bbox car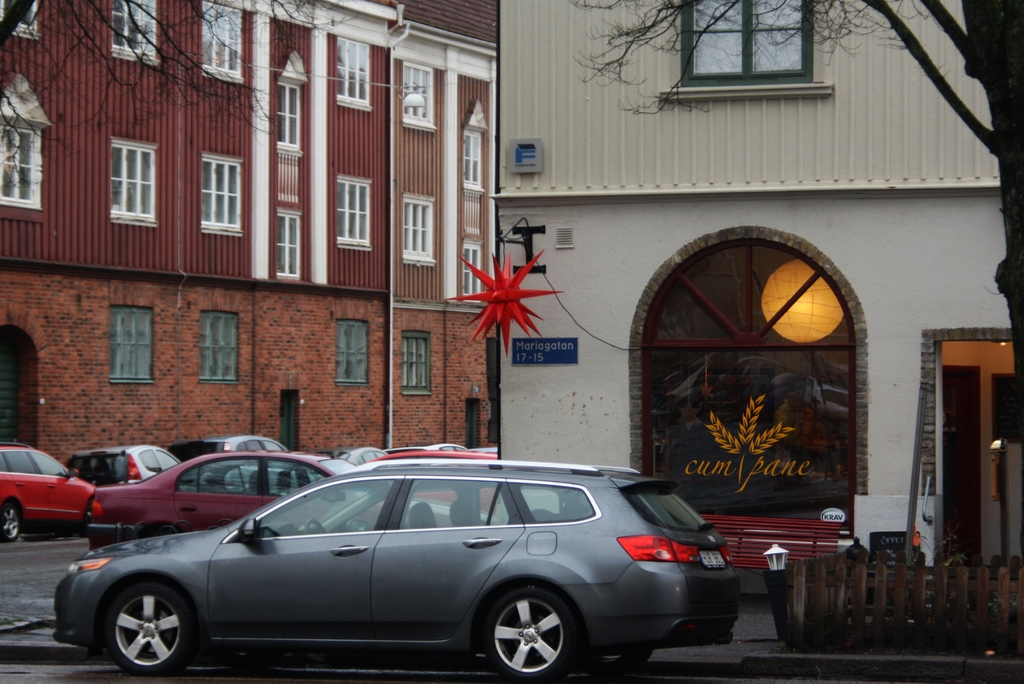
x1=40, y1=457, x2=731, y2=683
